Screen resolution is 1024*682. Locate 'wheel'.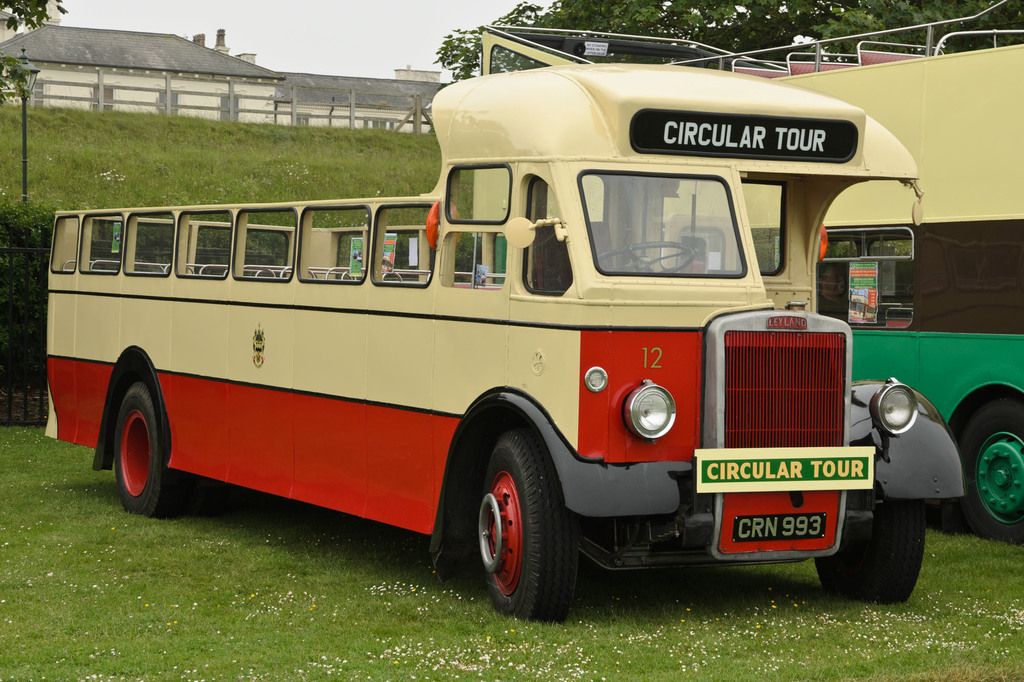
x1=111, y1=363, x2=193, y2=504.
